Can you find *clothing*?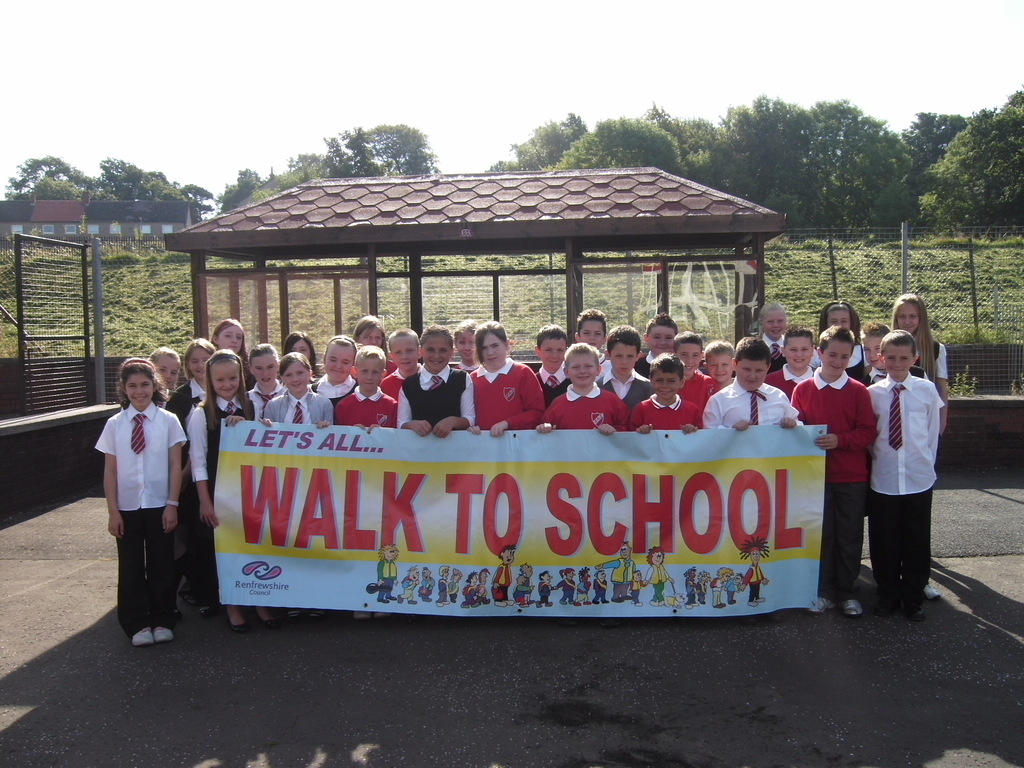
Yes, bounding box: [332,378,401,431].
